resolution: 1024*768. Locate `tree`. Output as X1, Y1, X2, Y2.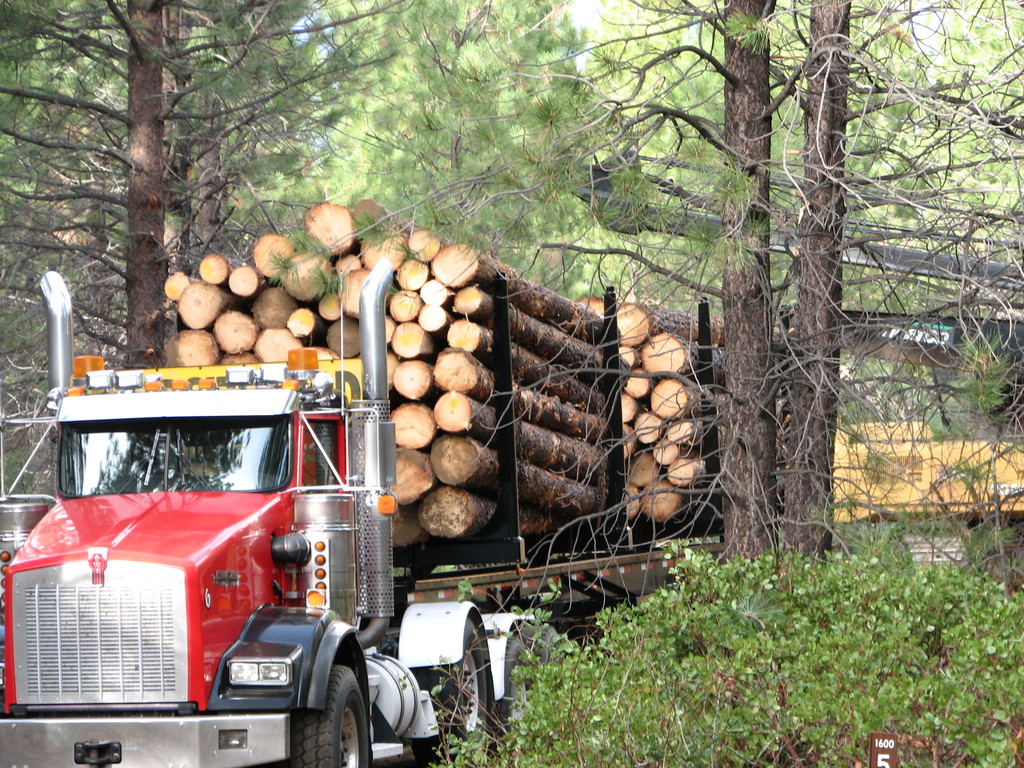
0, 0, 429, 497.
